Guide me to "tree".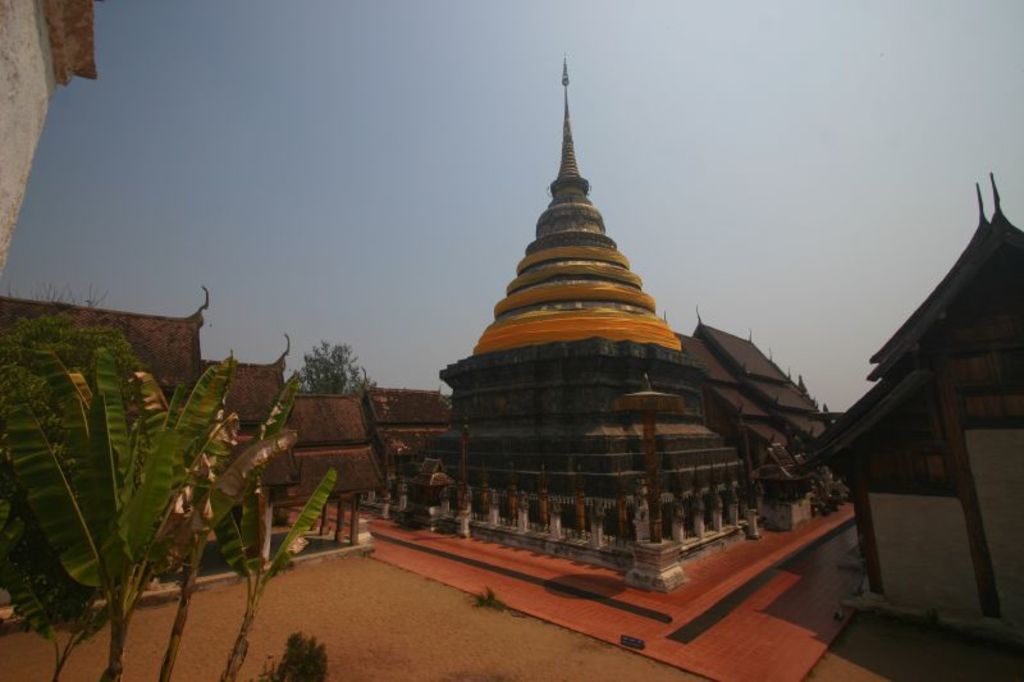
Guidance: x1=209 y1=362 x2=346 y2=681.
